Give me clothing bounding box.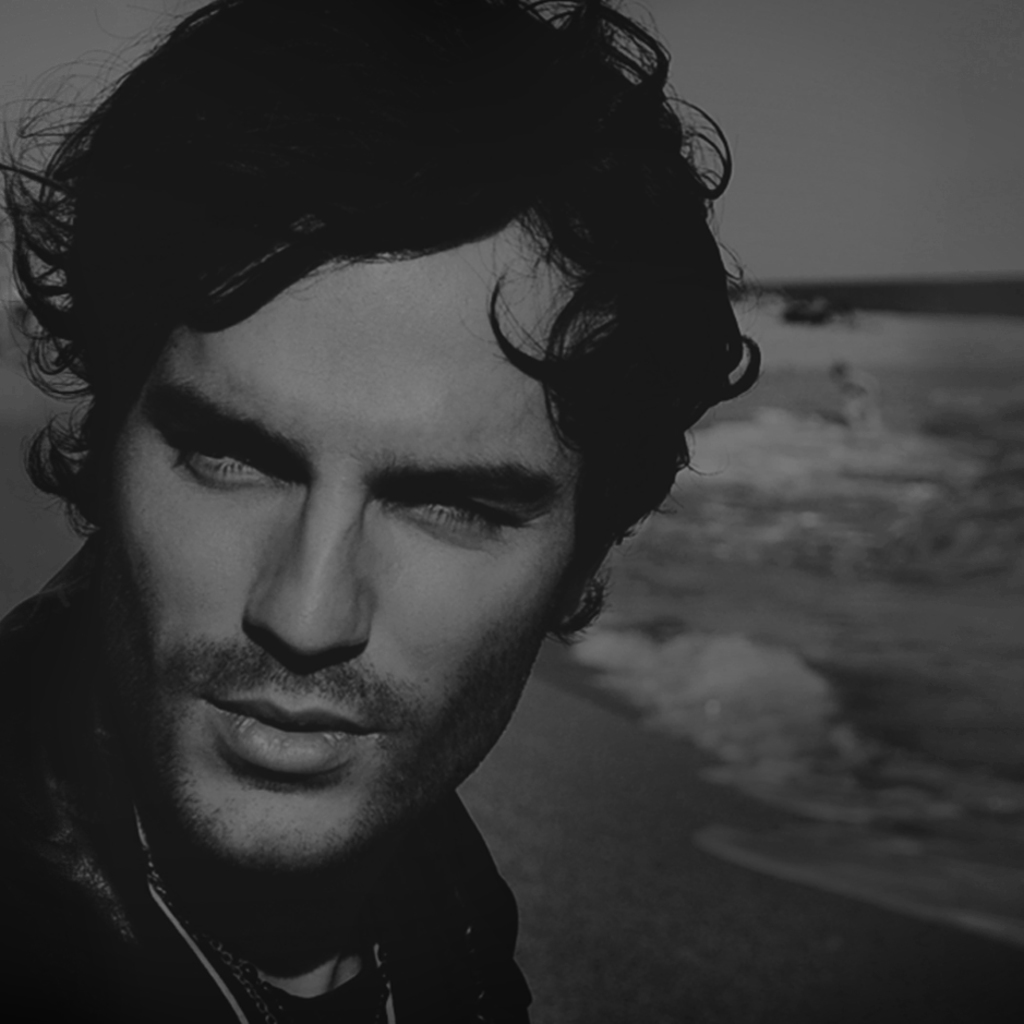
[0,534,538,1023].
